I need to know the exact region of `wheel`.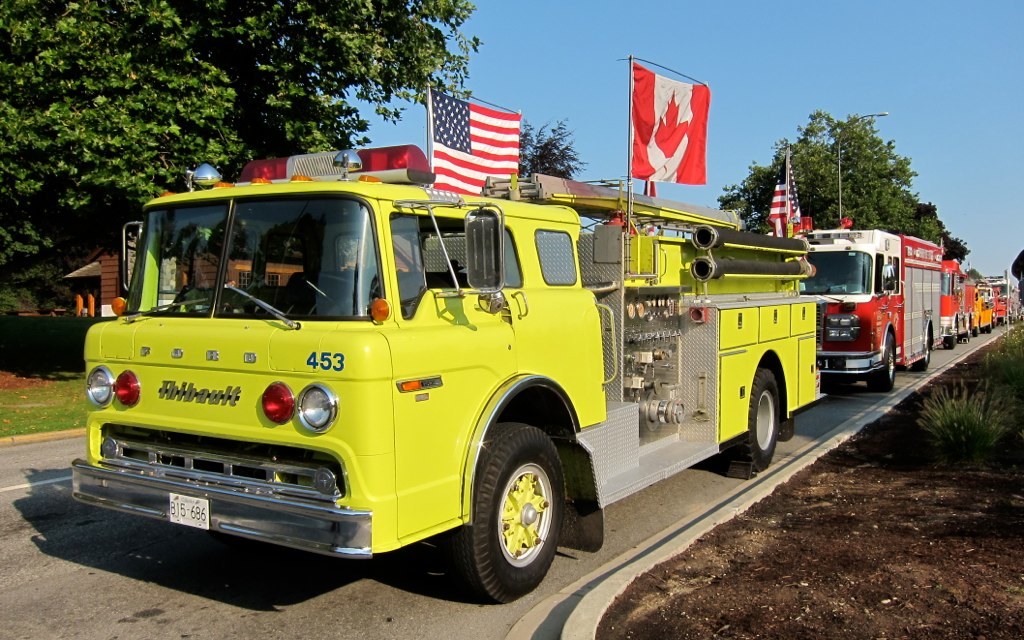
Region: x1=454 y1=435 x2=570 y2=592.
